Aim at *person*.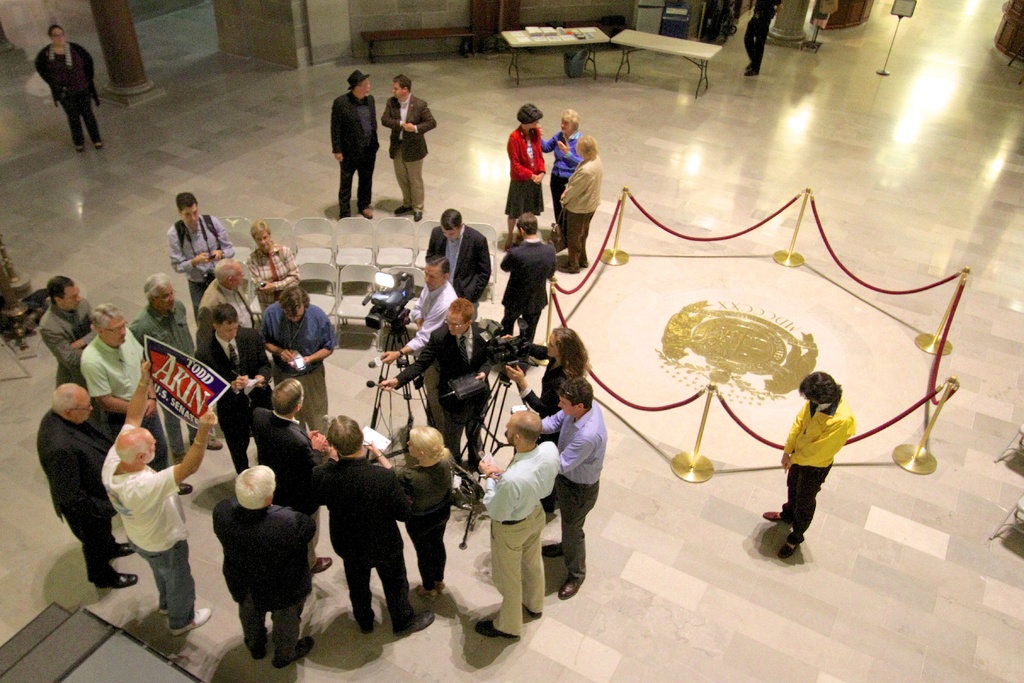
Aimed at pyautogui.locateOnScreen(35, 21, 107, 150).
